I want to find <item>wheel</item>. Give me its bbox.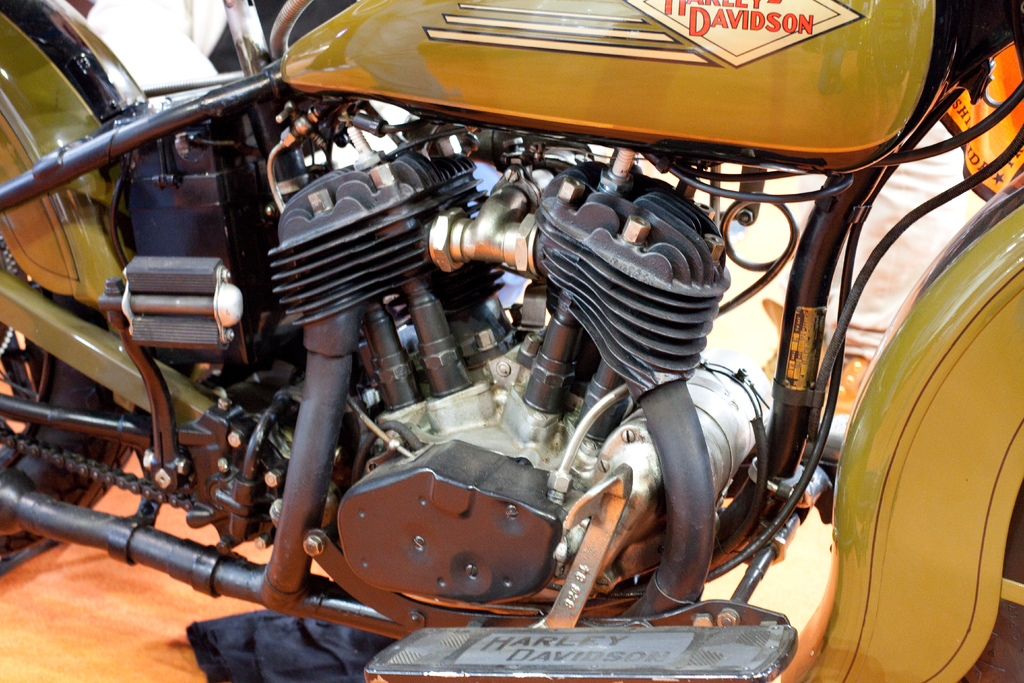
box(0, 0, 139, 555).
